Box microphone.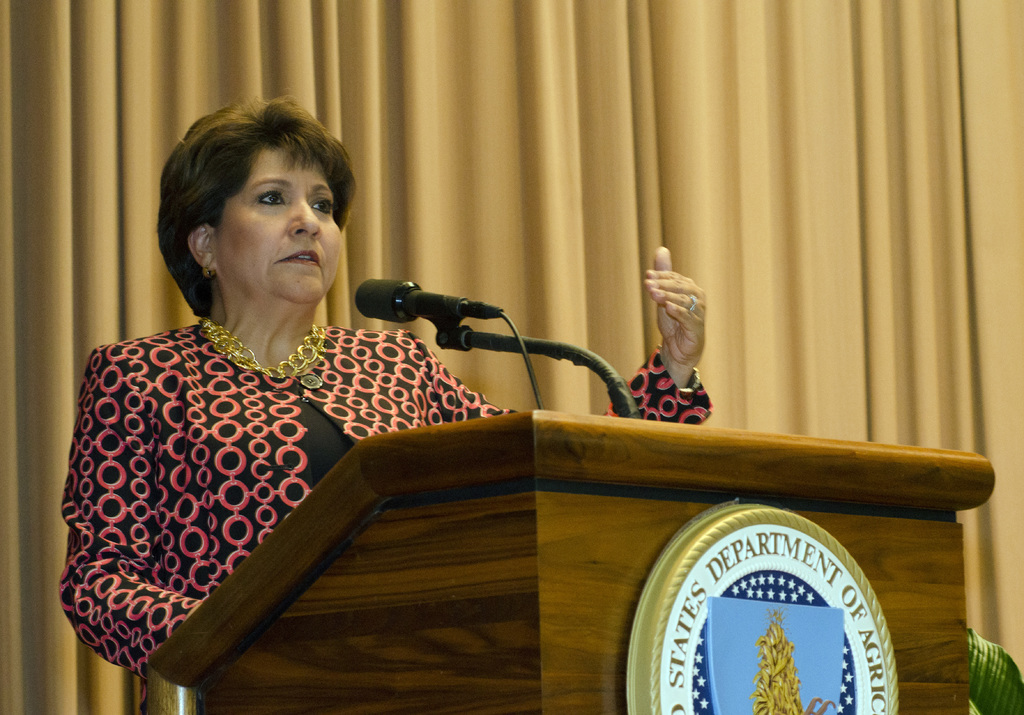
(346, 267, 509, 321).
